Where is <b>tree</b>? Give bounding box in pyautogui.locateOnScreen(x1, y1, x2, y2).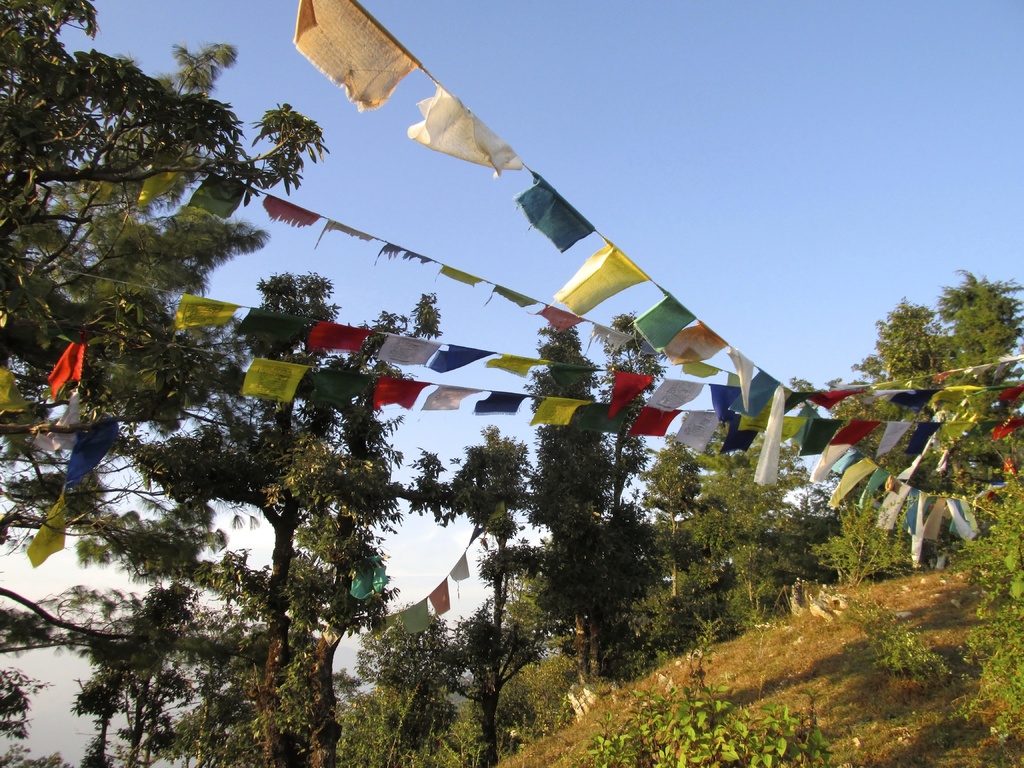
pyautogui.locateOnScreen(588, 303, 657, 721).
